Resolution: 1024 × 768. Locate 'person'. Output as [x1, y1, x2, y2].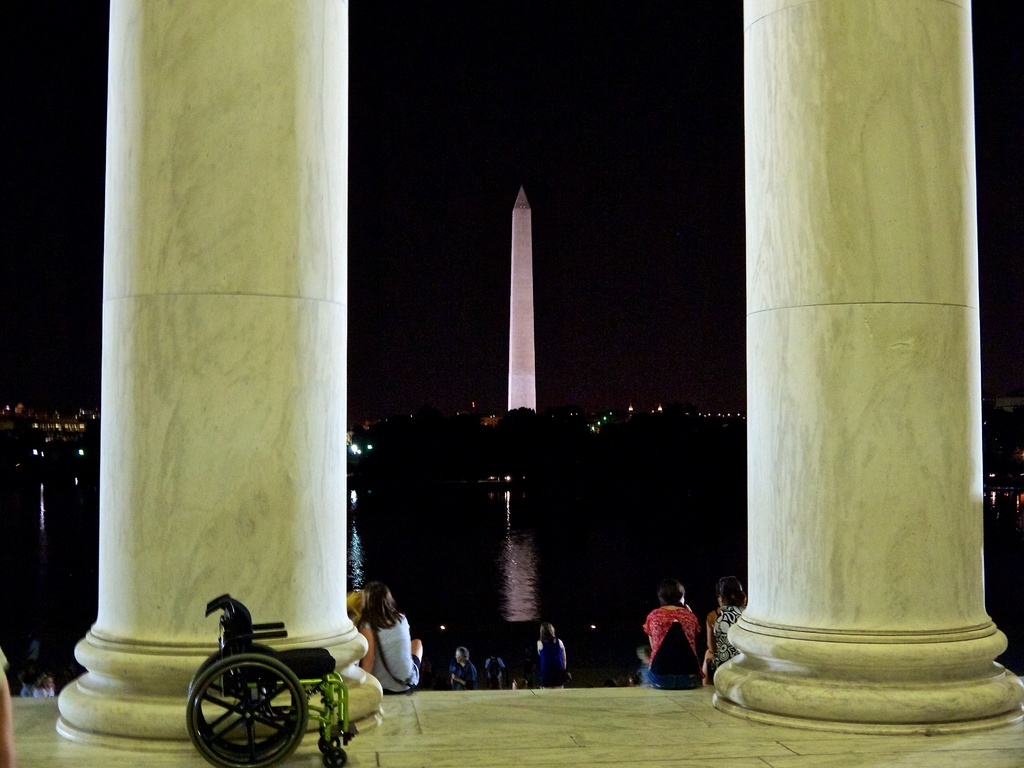
[481, 655, 520, 691].
